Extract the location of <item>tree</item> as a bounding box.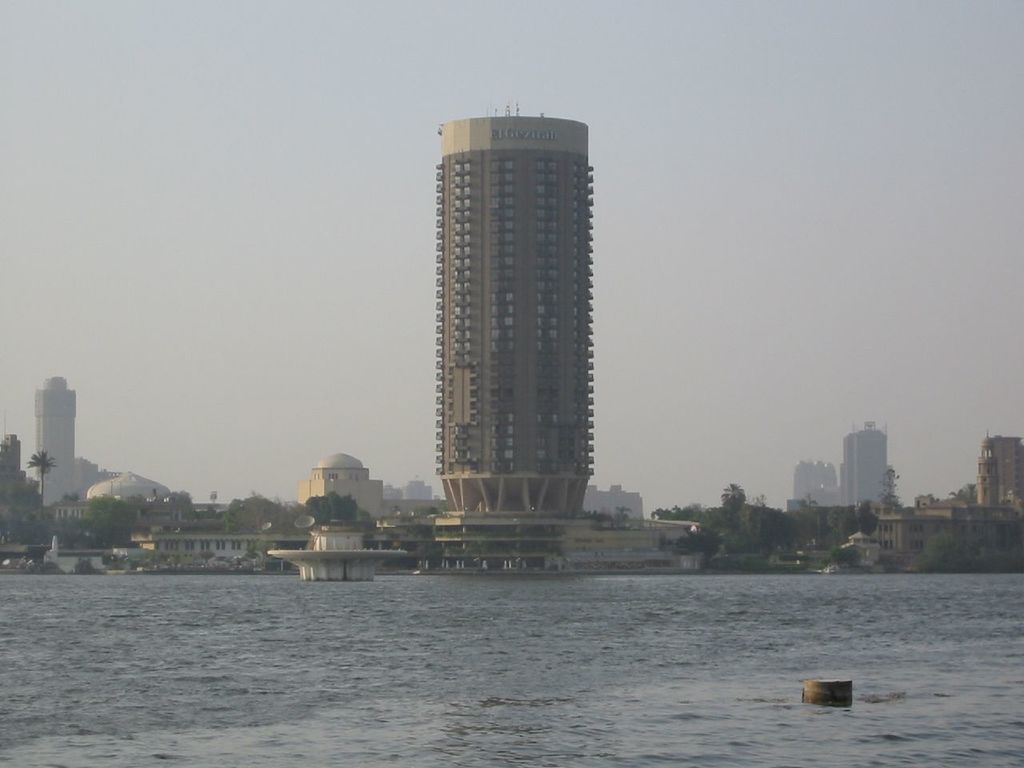
2/474/44/524.
